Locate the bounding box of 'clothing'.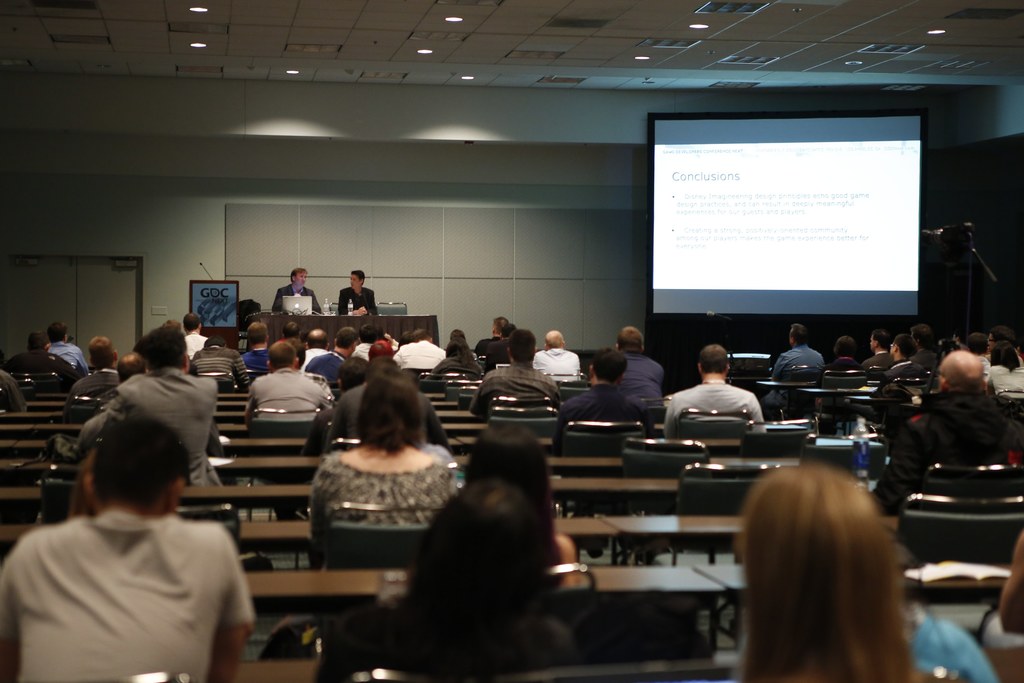
Bounding box: [x1=871, y1=352, x2=929, y2=386].
